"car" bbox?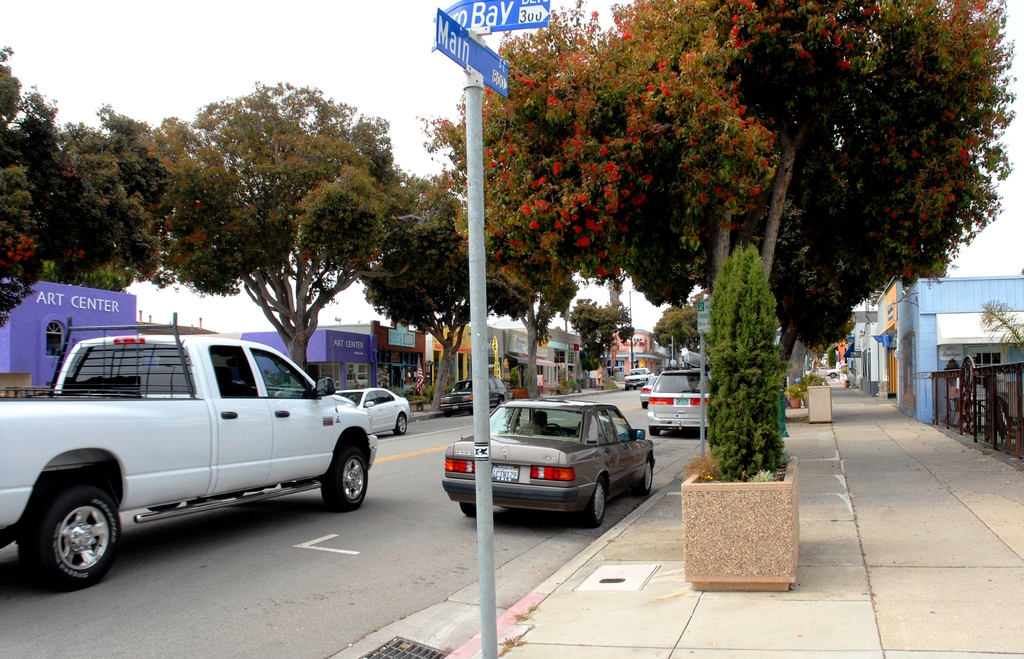
left=335, top=384, right=410, bottom=434
